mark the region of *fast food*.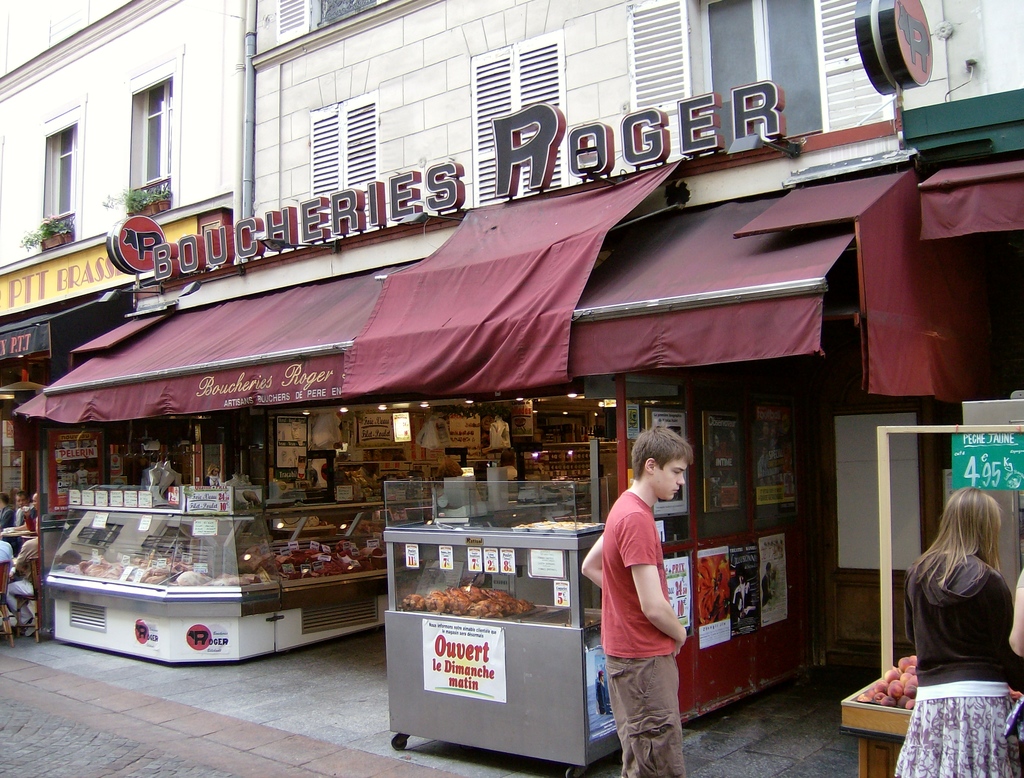
Region: <region>406, 585, 538, 615</region>.
